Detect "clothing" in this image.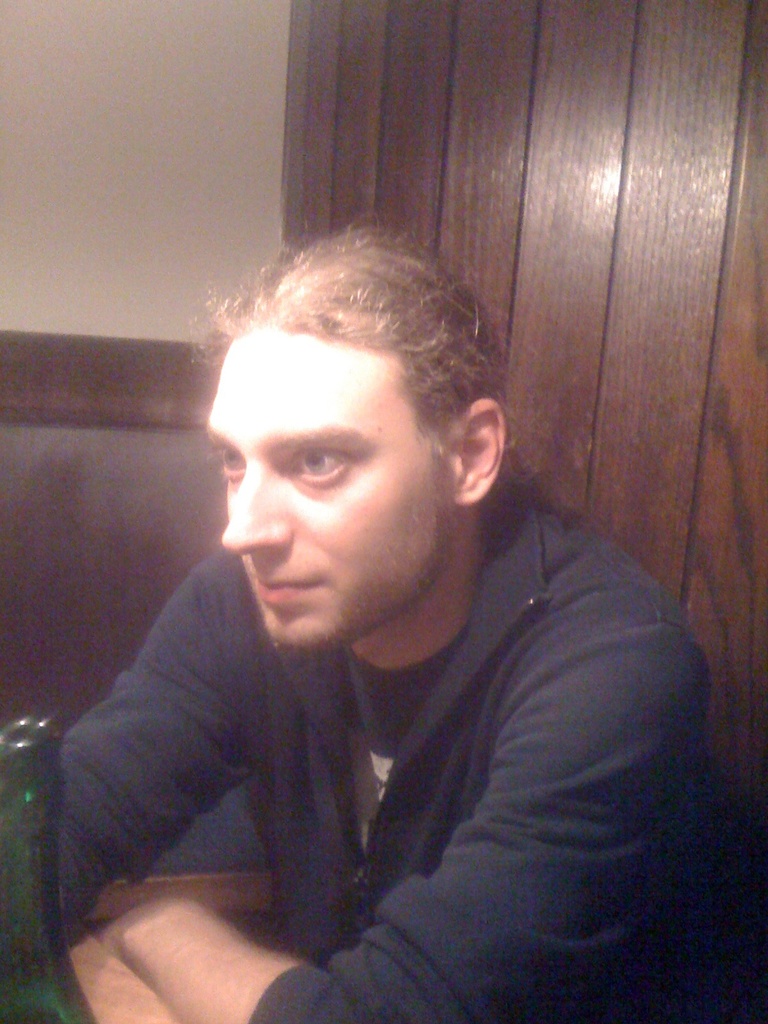
Detection: bbox=(61, 488, 719, 1023).
